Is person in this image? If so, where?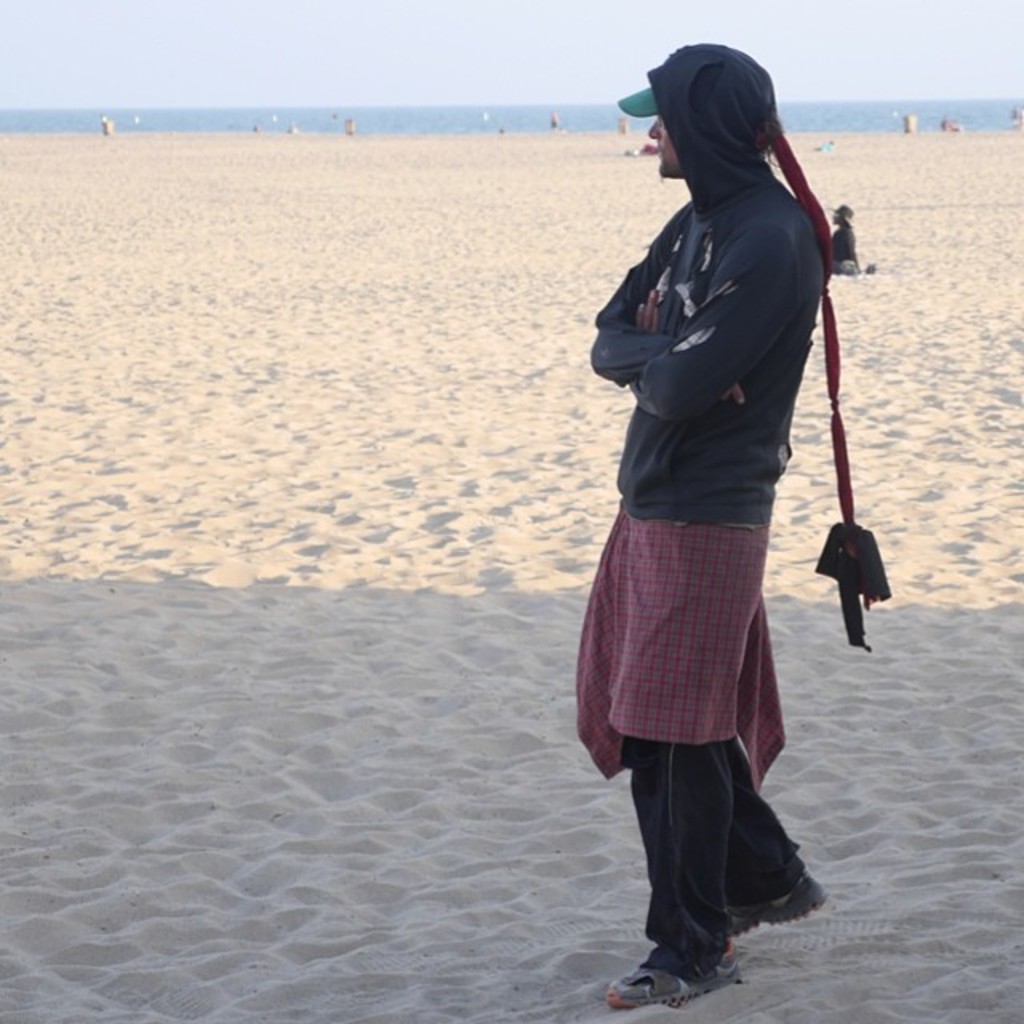
Yes, at select_region(573, 14, 859, 990).
